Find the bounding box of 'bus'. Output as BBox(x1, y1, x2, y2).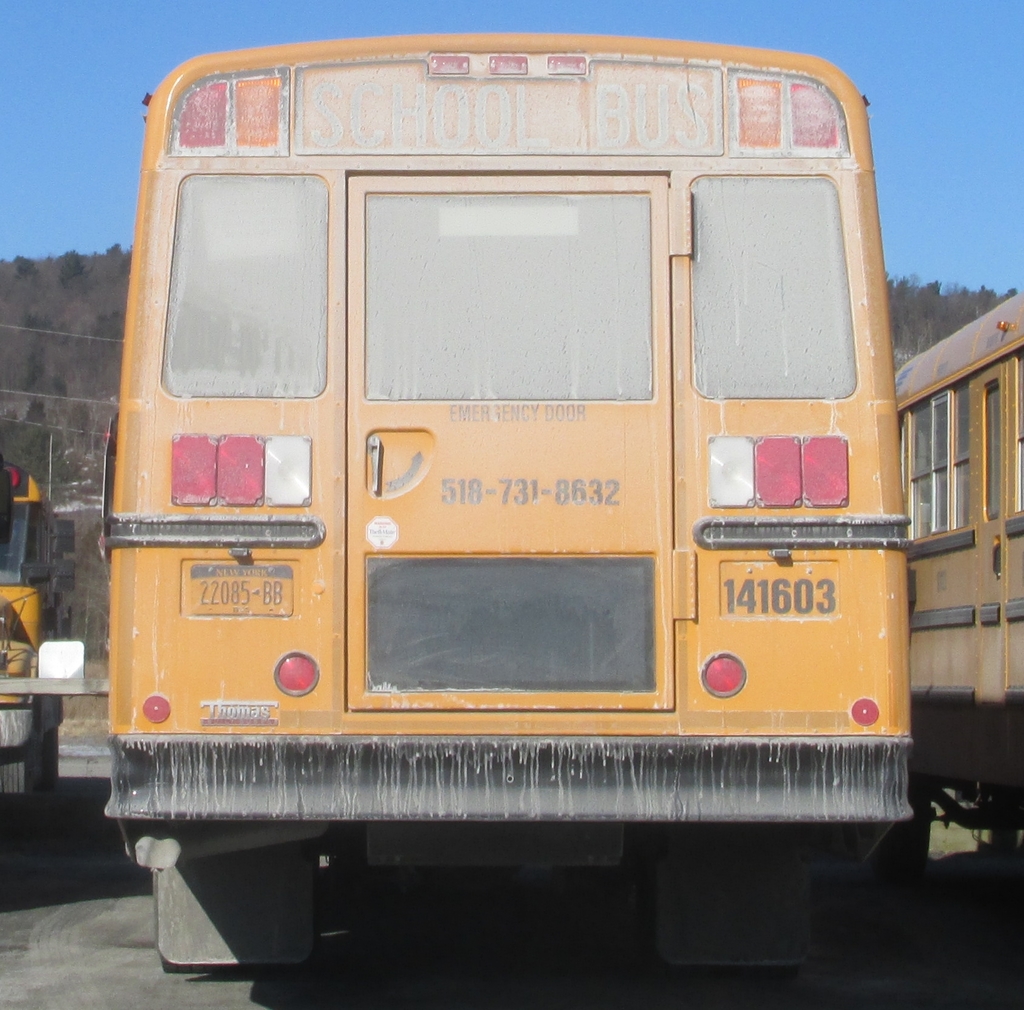
BBox(891, 278, 1023, 810).
